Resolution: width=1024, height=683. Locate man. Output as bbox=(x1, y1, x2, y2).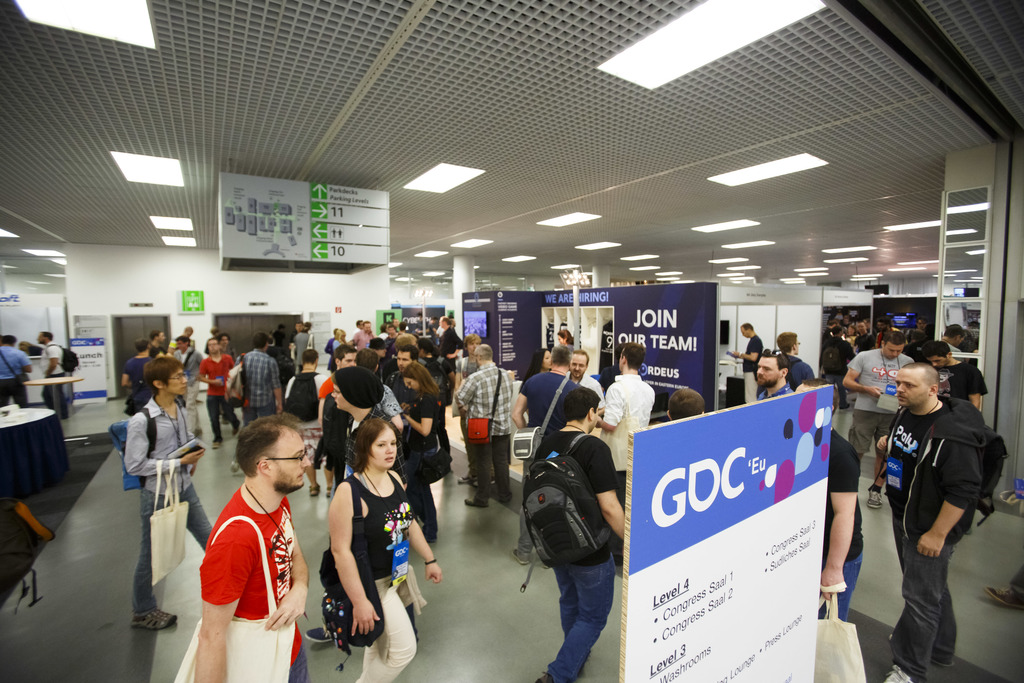
bbox=(572, 352, 604, 395).
